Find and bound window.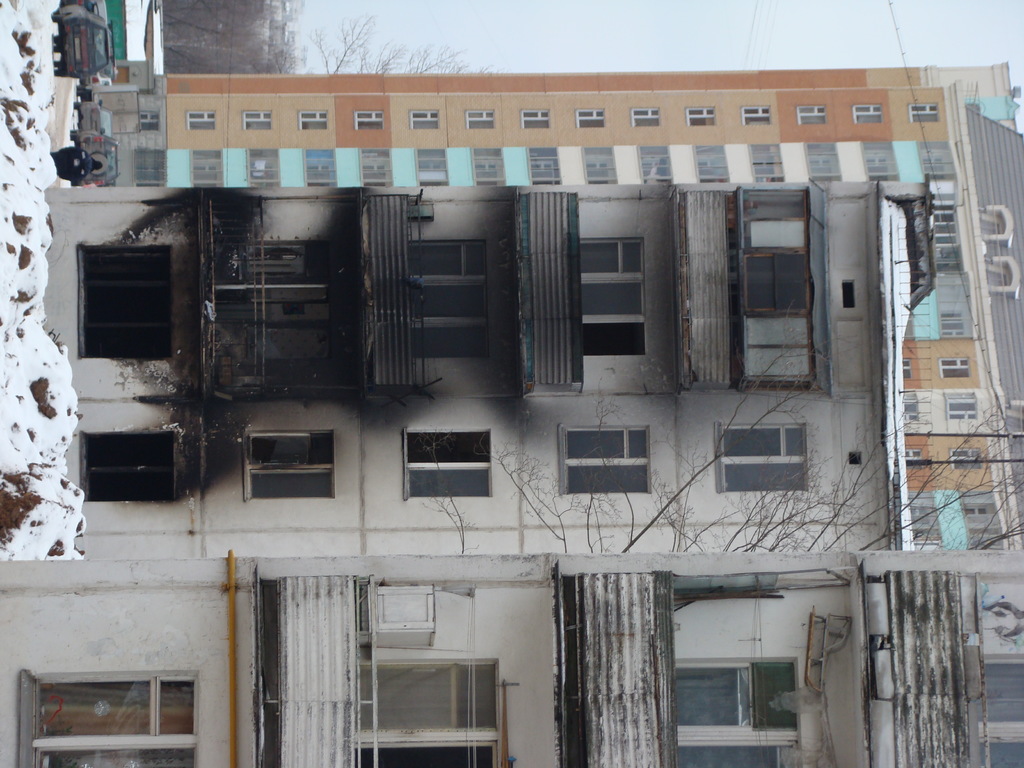
Bound: [673,662,799,767].
